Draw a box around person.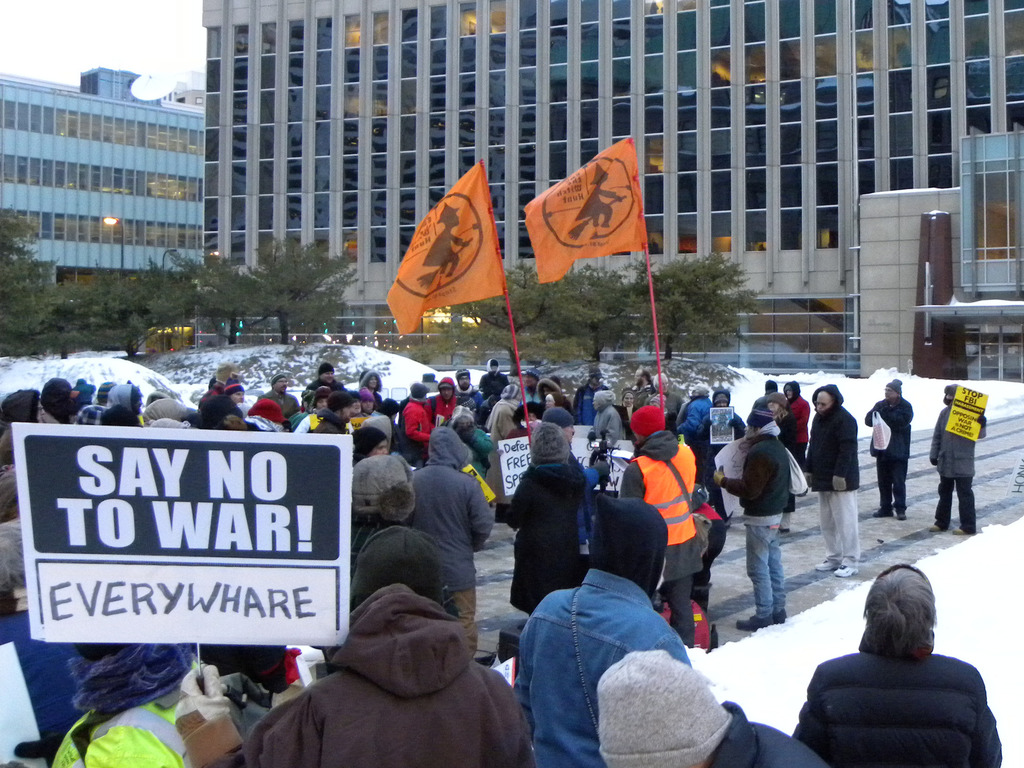
locate(706, 385, 752, 454).
